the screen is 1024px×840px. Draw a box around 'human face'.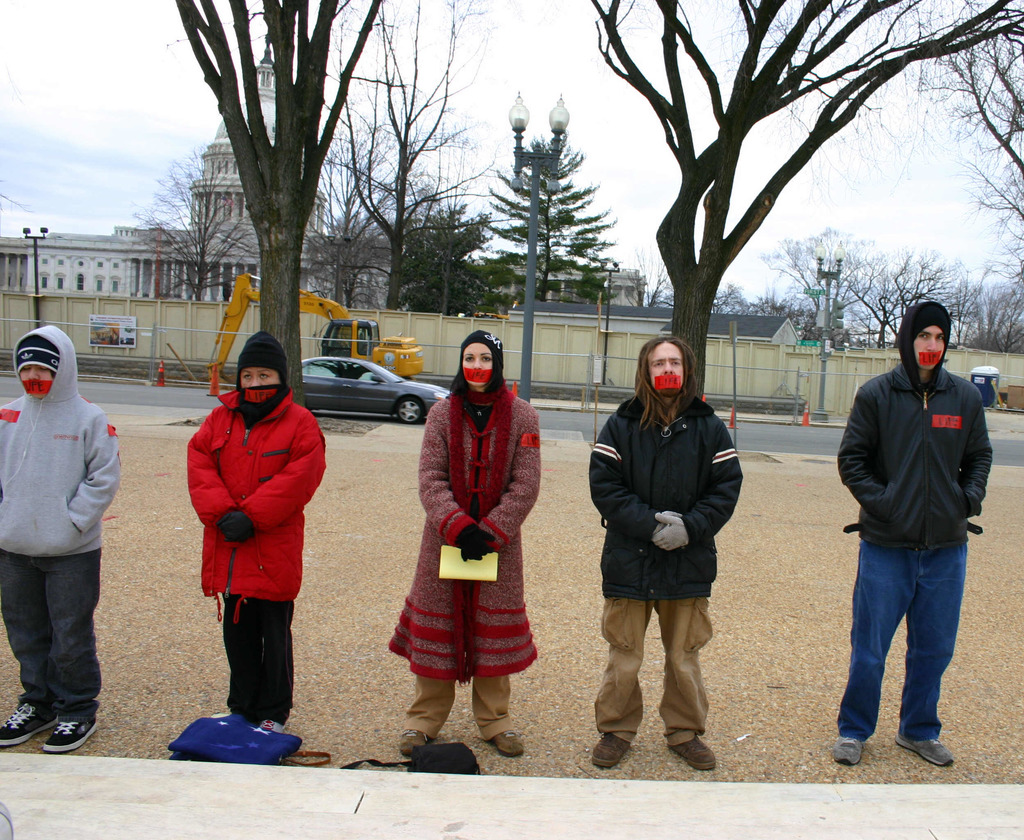
249,361,269,403.
